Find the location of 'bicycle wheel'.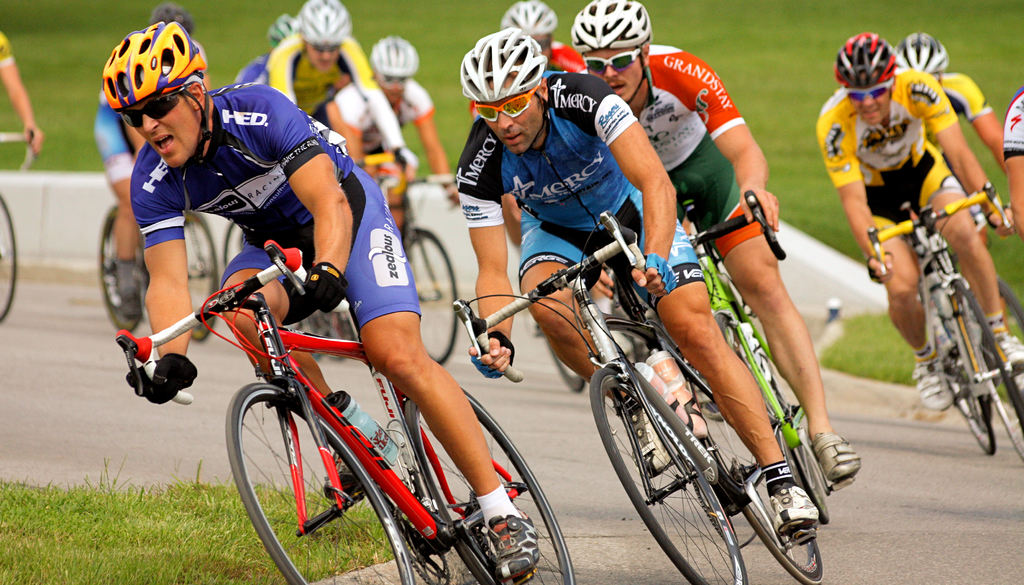
Location: 950/276/1023/468.
